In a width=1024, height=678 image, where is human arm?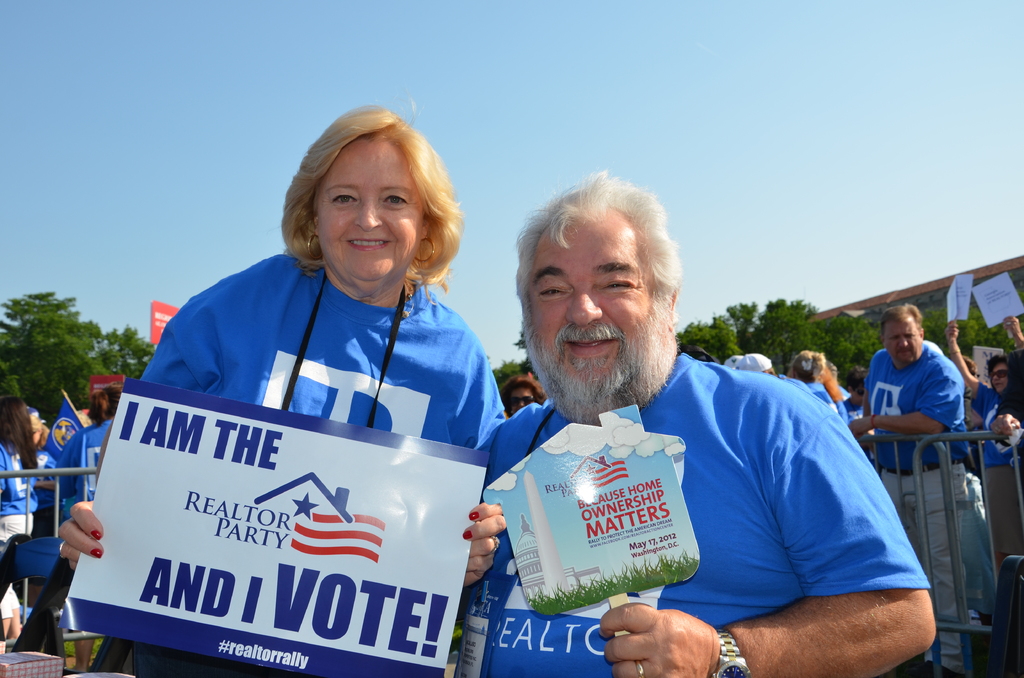
[1007, 310, 1023, 366].
